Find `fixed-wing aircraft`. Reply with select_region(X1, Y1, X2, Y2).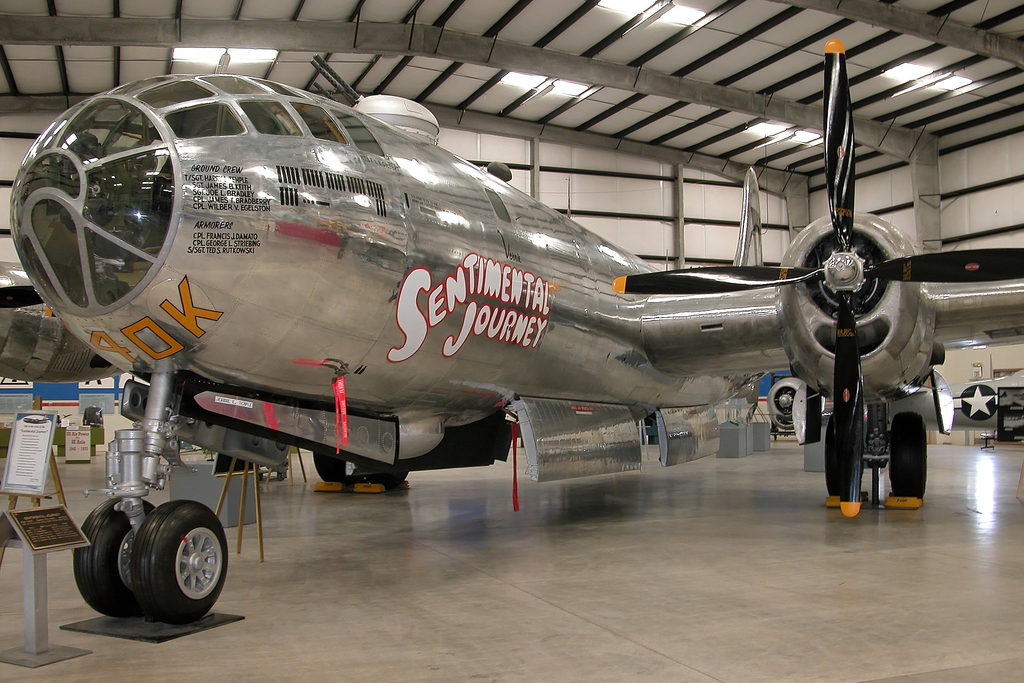
select_region(762, 367, 1023, 441).
